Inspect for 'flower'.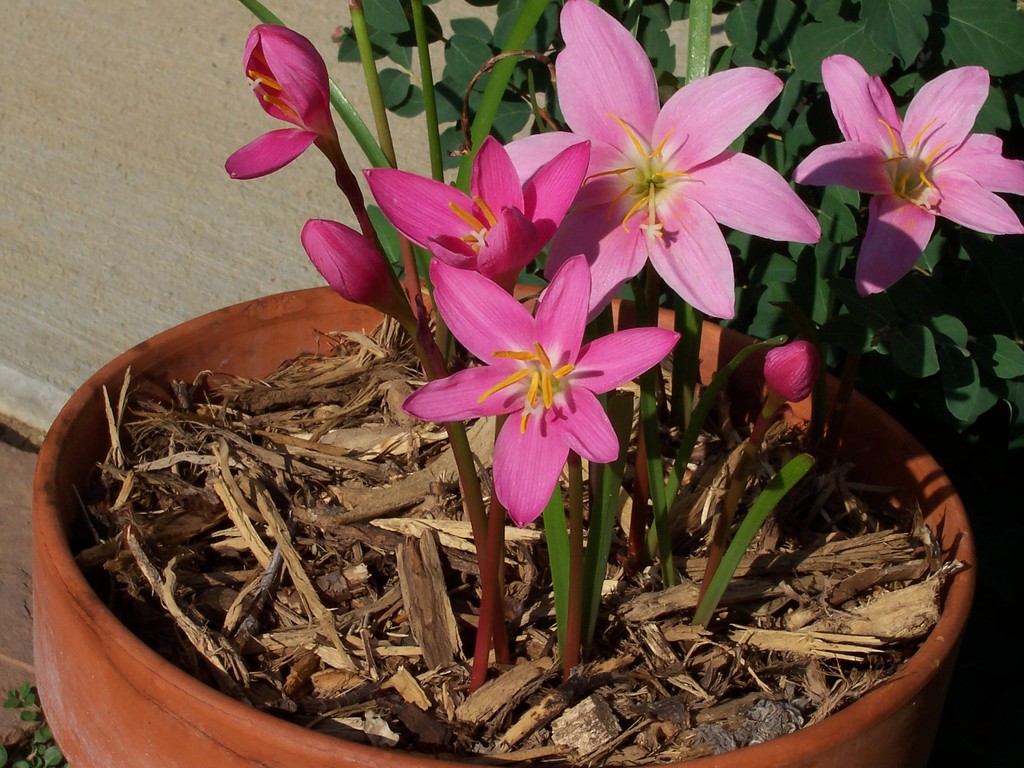
Inspection: x1=502 y1=0 x2=828 y2=322.
